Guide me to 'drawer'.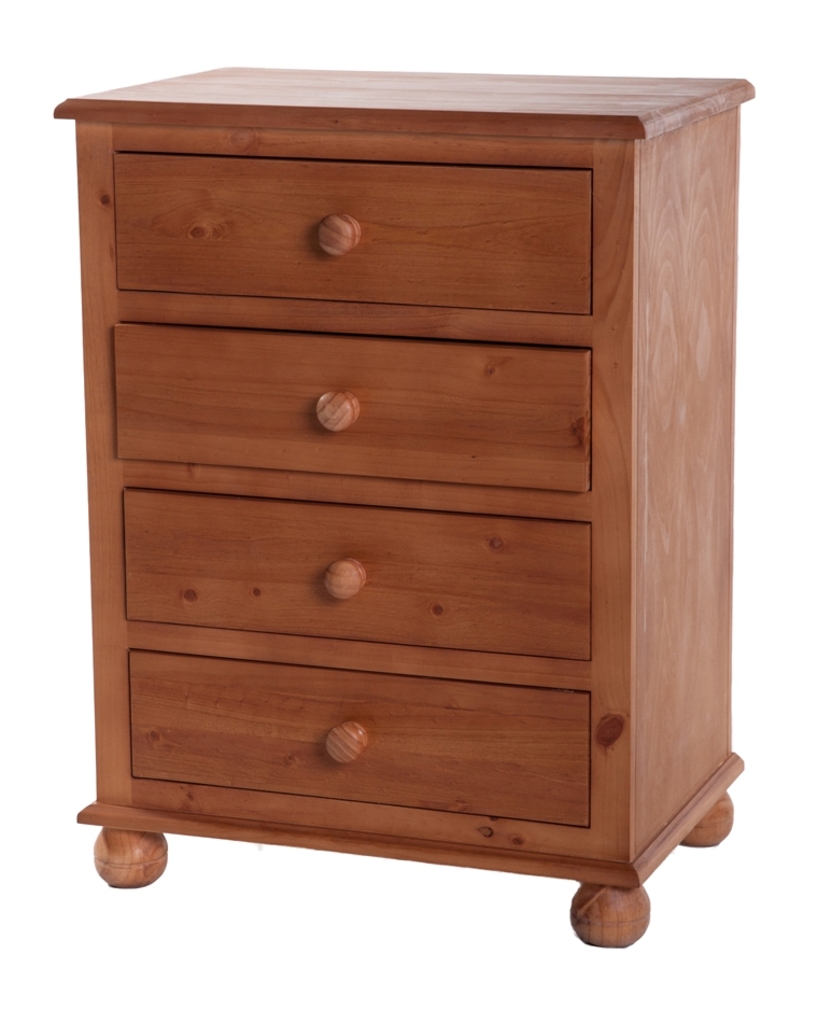
Guidance: pyautogui.locateOnScreen(127, 654, 593, 837).
